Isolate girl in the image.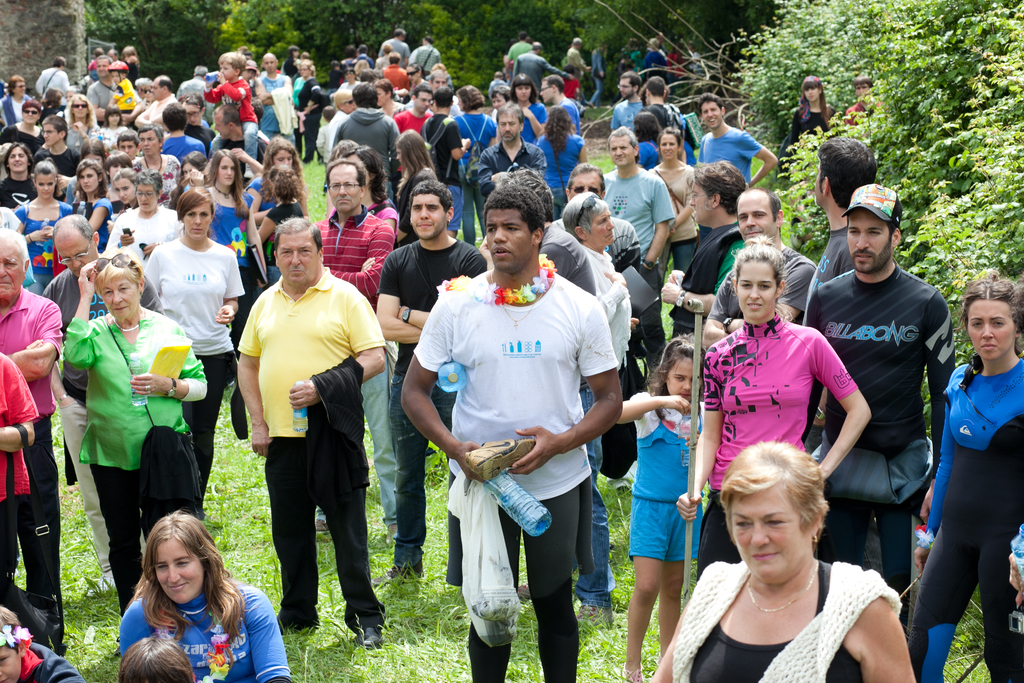
Isolated region: bbox=[508, 74, 548, 142].
